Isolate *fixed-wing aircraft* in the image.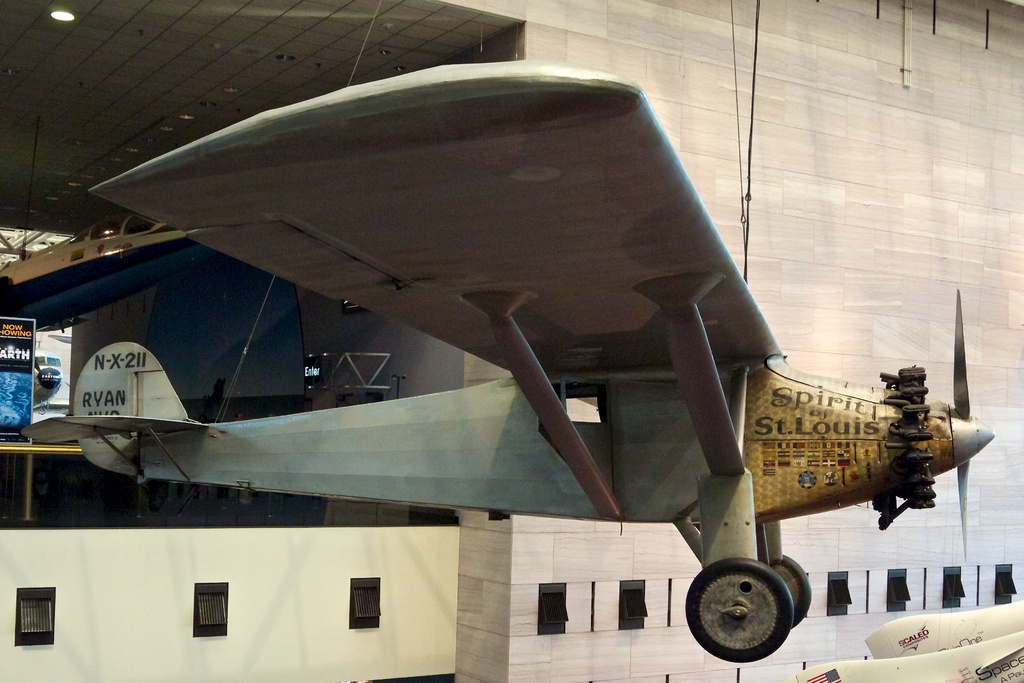
Isolated region: bbox=[781, 629, 1023, 682].
